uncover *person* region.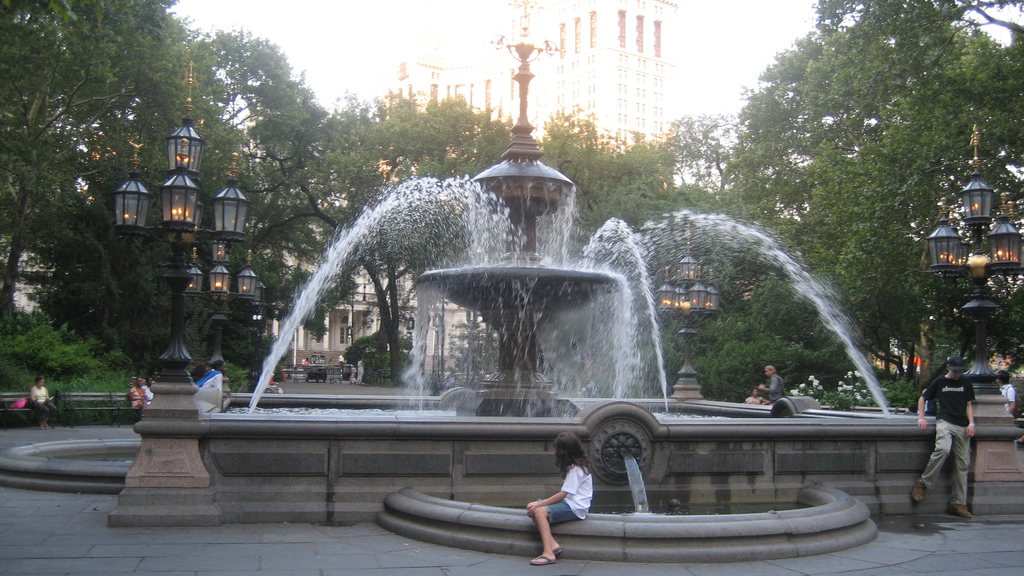
Uncovered: left=528, top=425, right=588, bottom=563.
